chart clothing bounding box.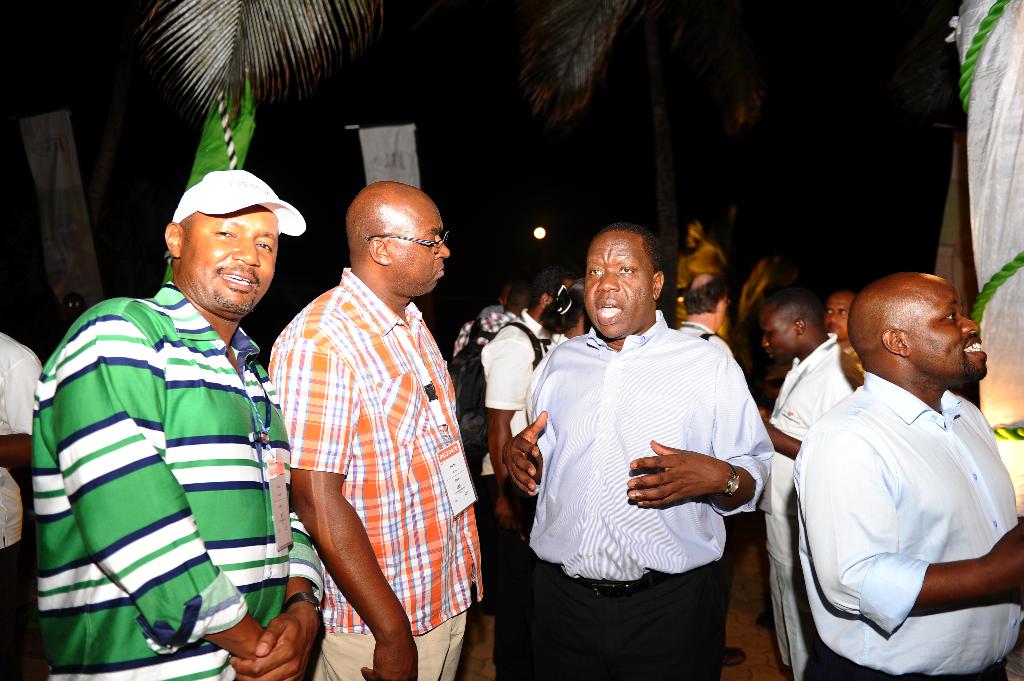
Charted: {"x1": 3, "y1": 333, "x2": 51, "y2": 680}.
